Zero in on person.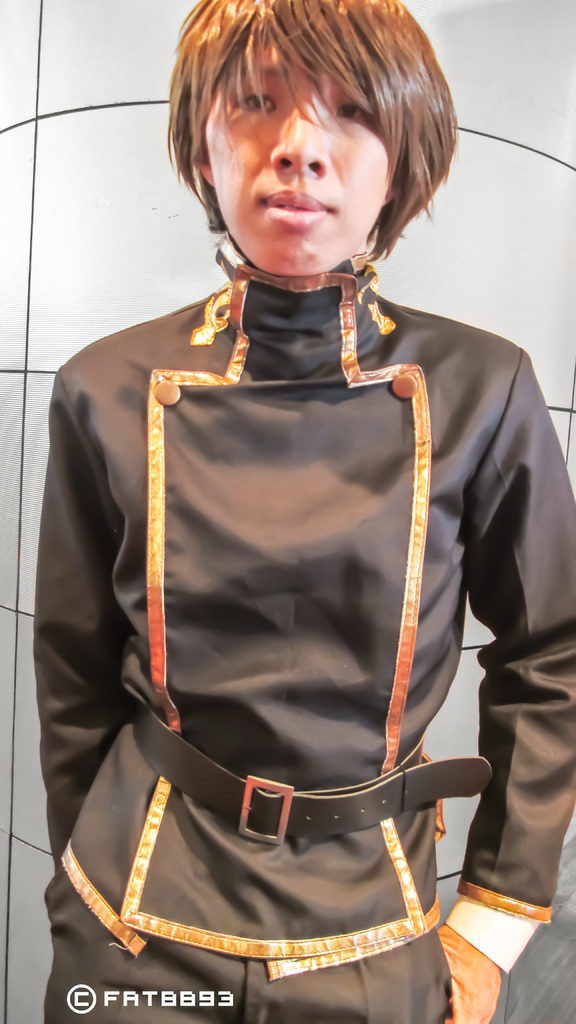
Zeroed in: box=[47, 14, 566, 1023].
